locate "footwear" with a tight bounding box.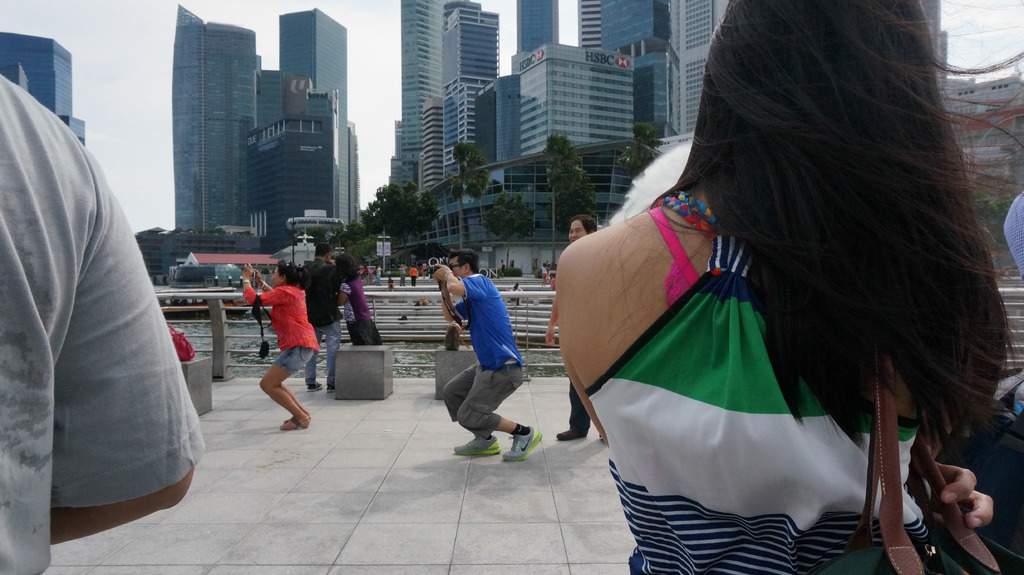
(left=557, top=427, right=584, bottom=443).
